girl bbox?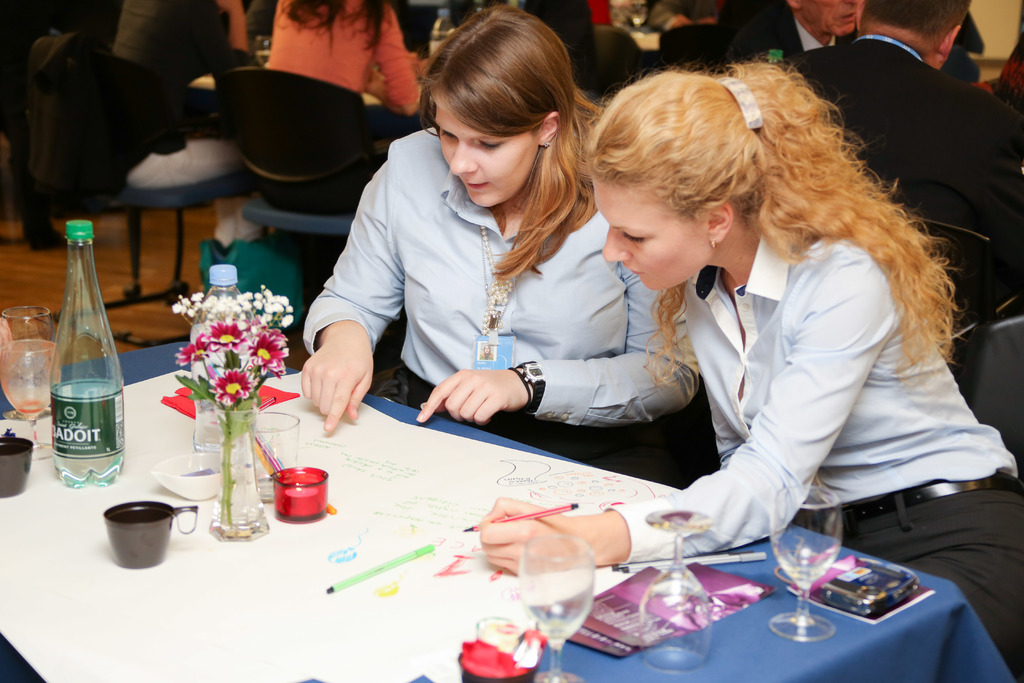
[301, 8, 700, 428]
